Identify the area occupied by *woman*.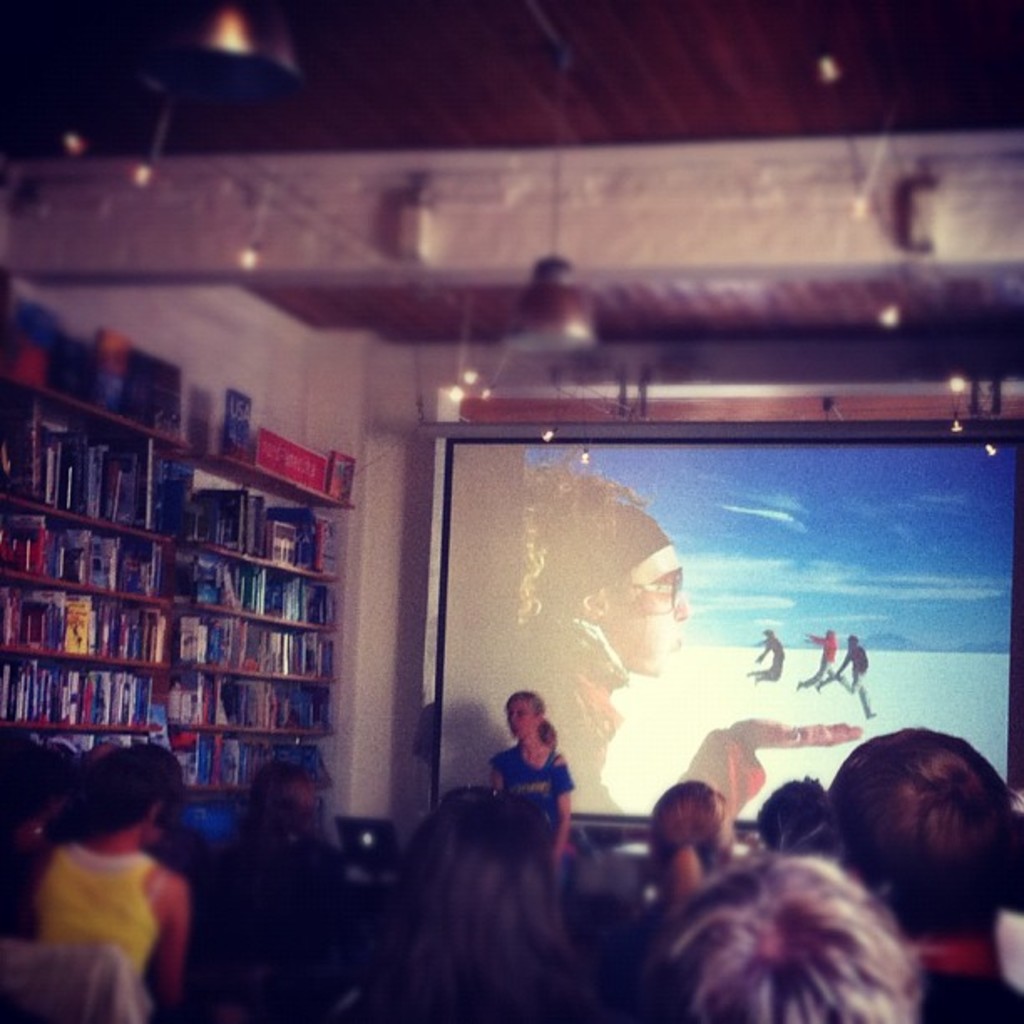
Area: [left=632, top=783, right=740, bottom=949].
